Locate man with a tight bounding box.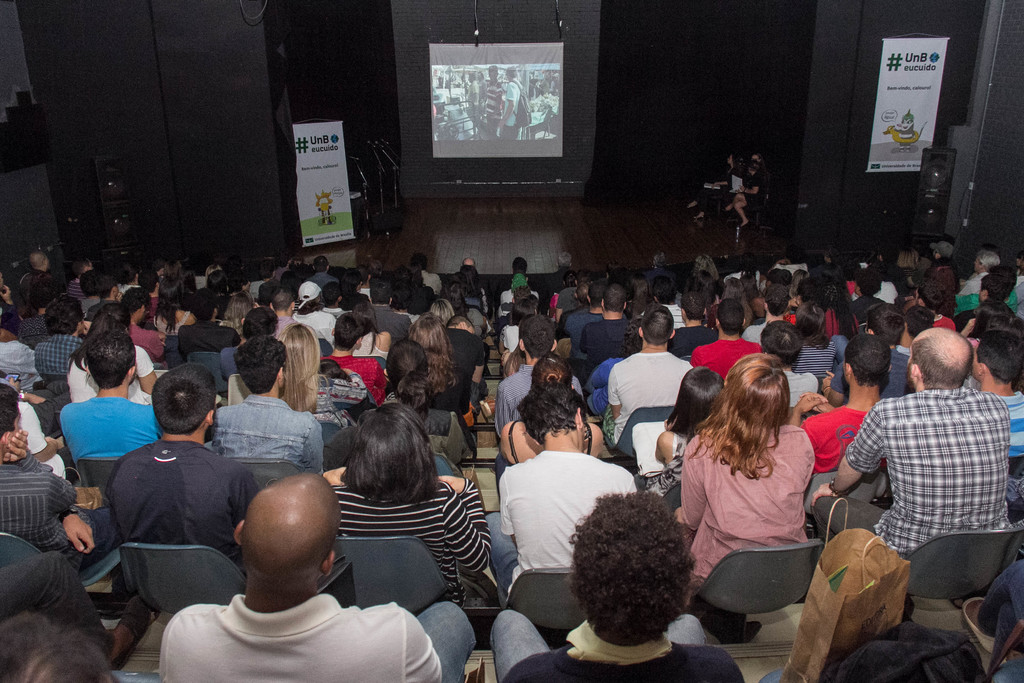
x1=481, y1=385, x2=636, y2=609.
